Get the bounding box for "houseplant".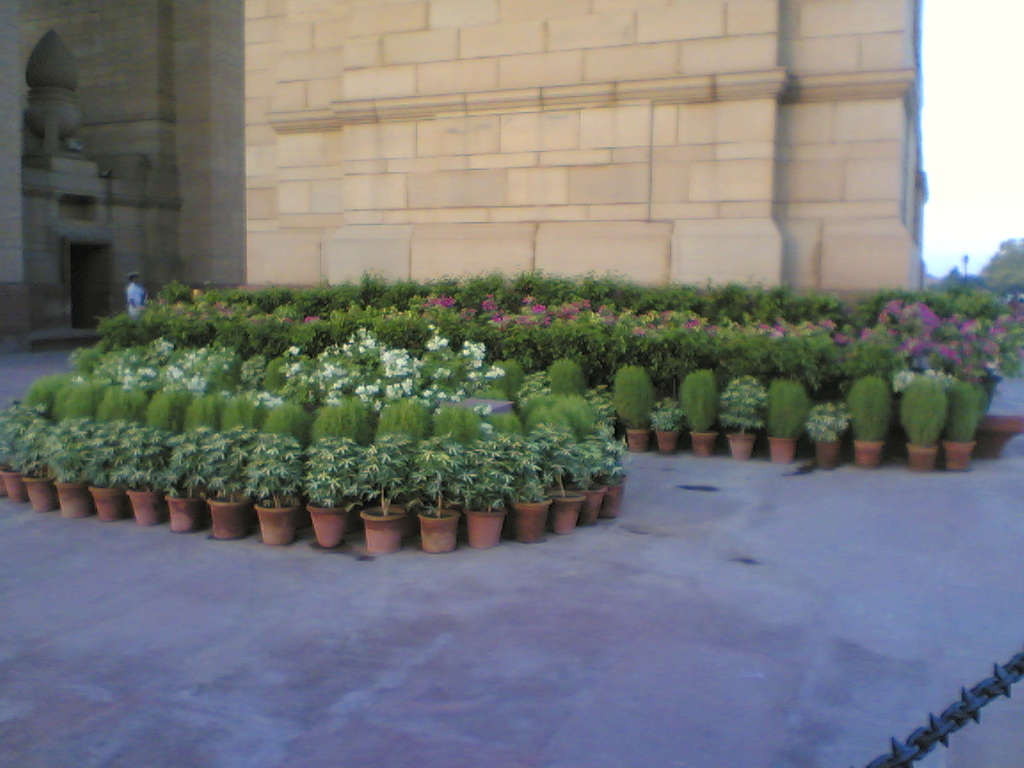
crop(680, 372, 719, 451).
